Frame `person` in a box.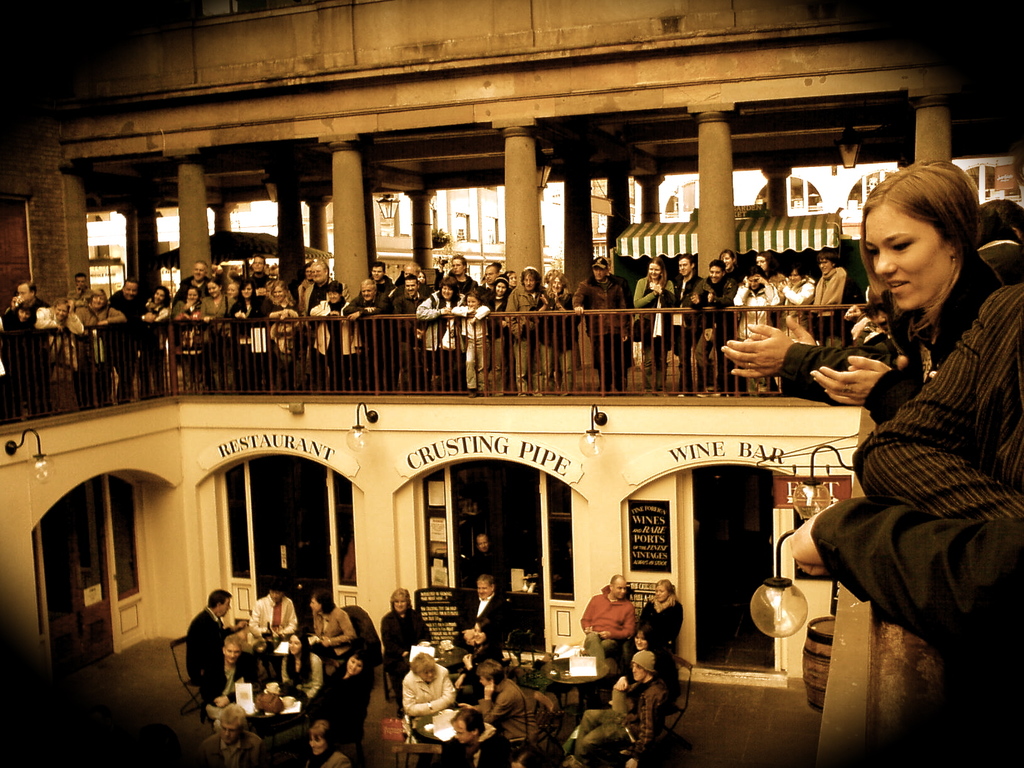
628:253:680:390.
